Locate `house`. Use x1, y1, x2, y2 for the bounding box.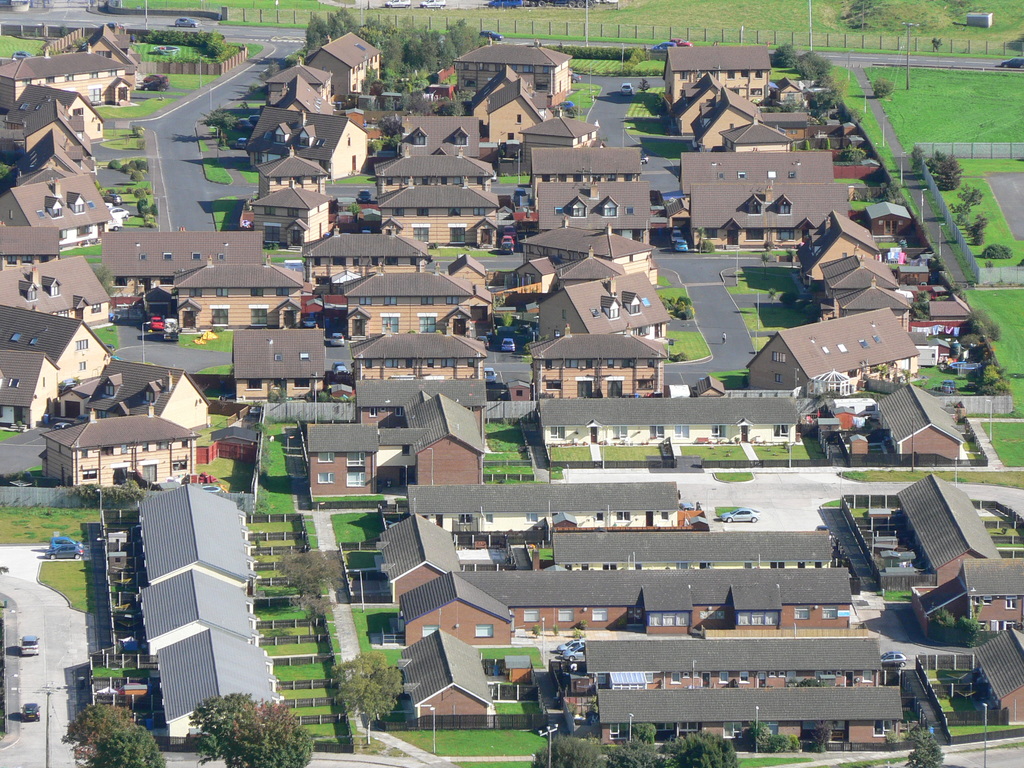
0, 48, 121, 101.
